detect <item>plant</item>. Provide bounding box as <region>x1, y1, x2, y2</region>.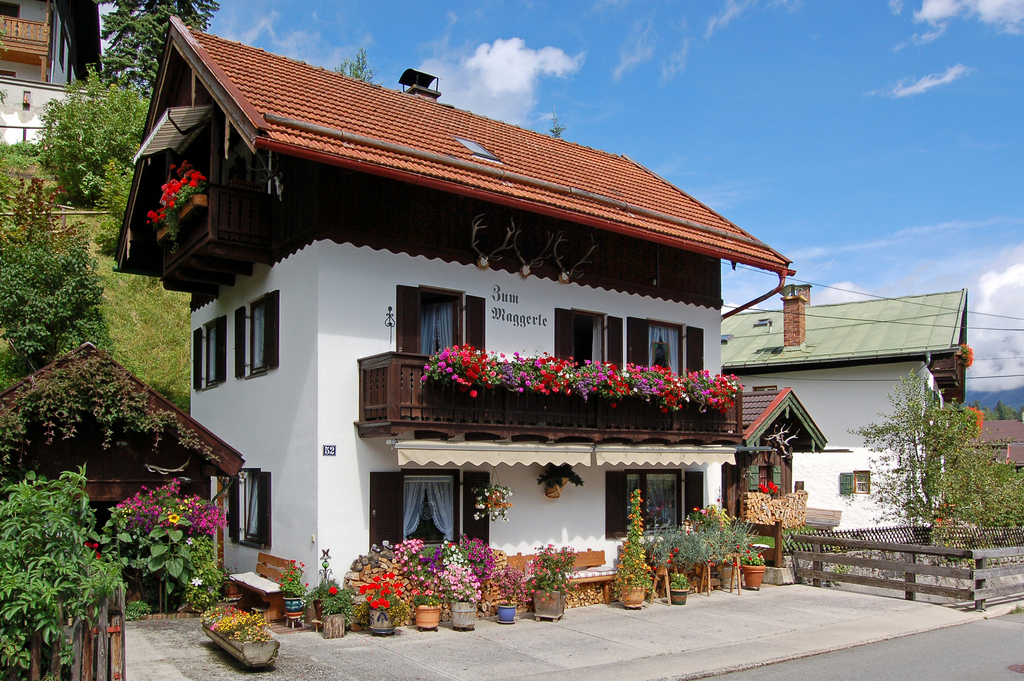
<region>101, 474, 235, 618</region>.
